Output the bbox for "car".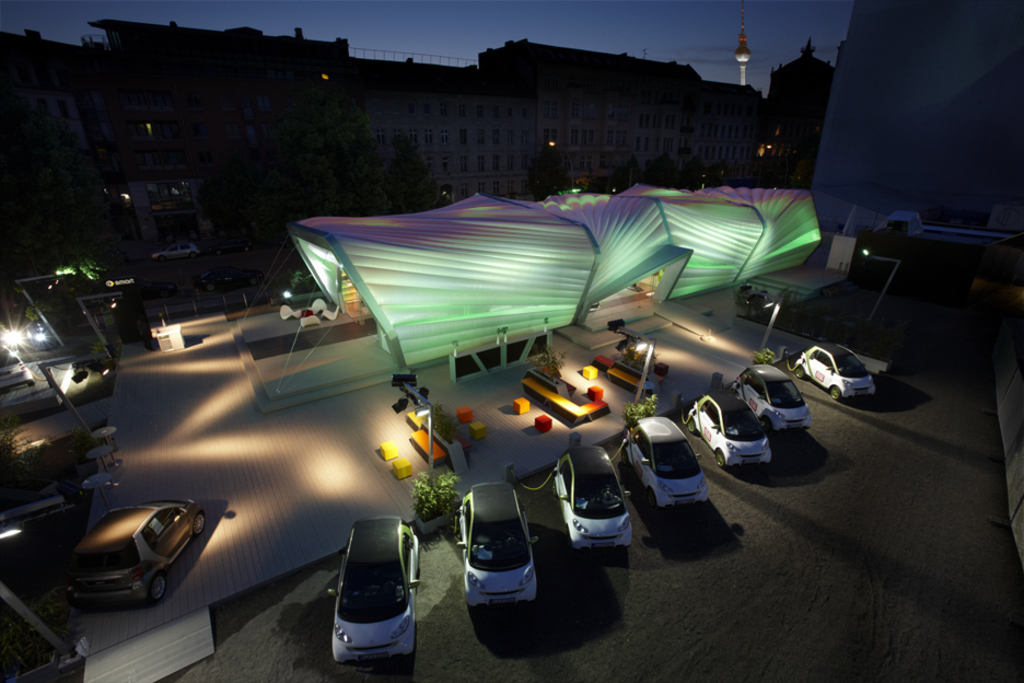
{"left": 552, "top": 451, "right": 640, "bottom": 555}.
